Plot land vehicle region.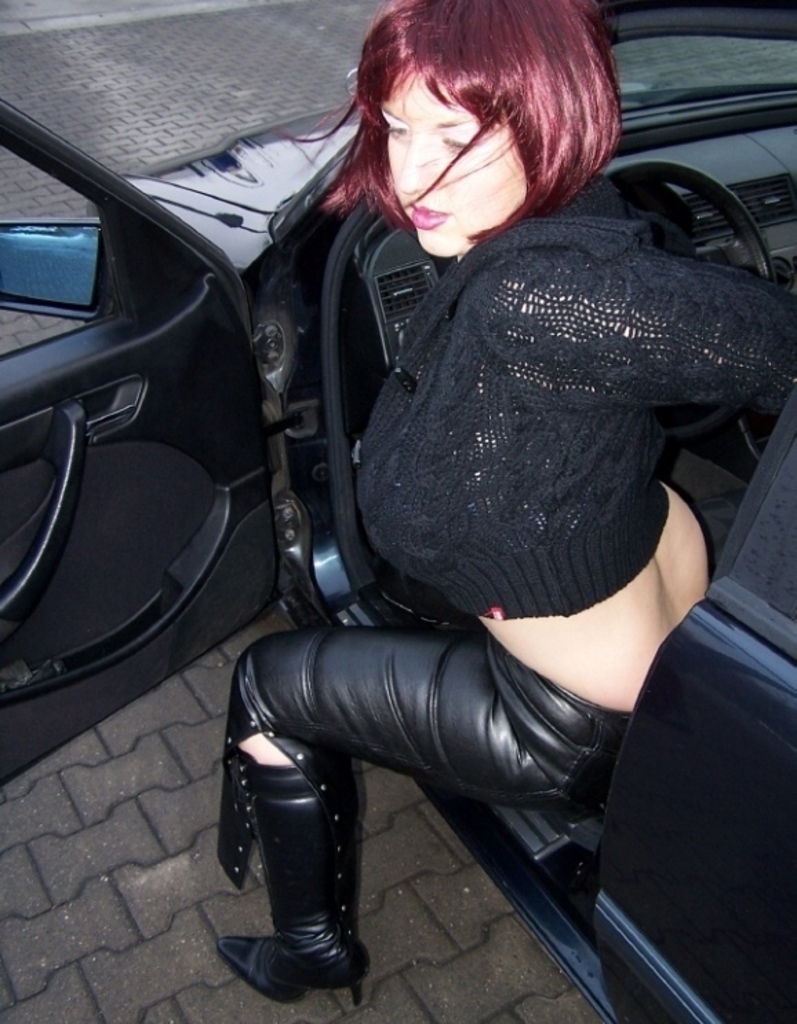
Plotted at locate(0, 0, 796, 1023).
